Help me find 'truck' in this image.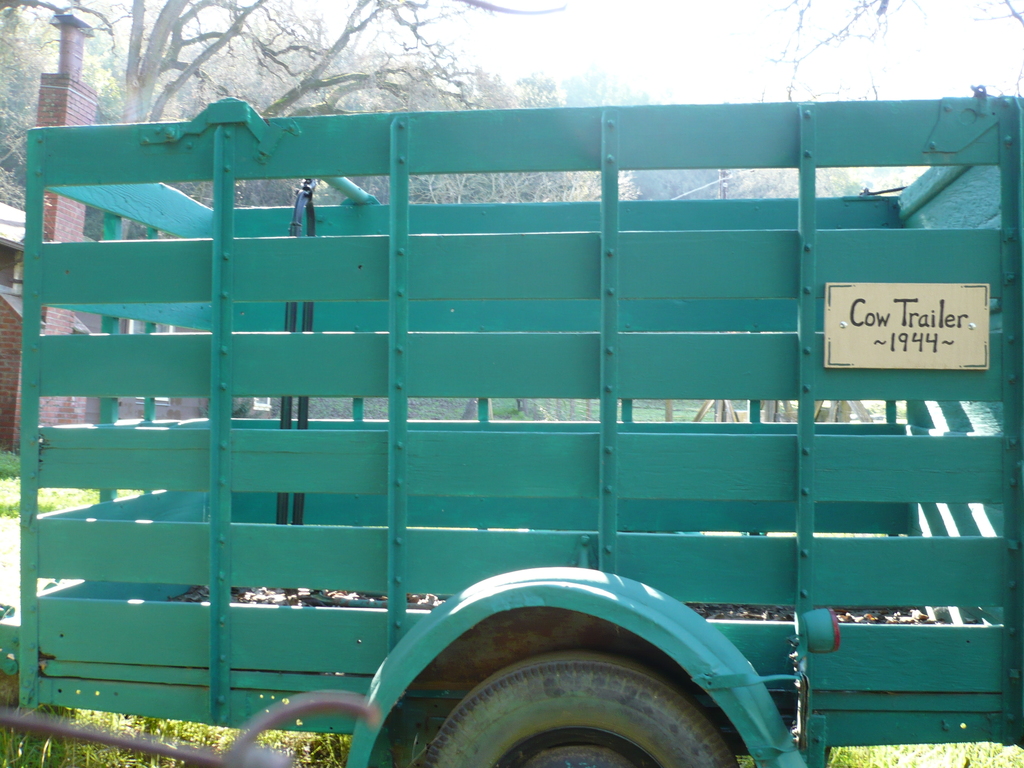
Found it: left=0, top=50, right=1006, bottom=767.
